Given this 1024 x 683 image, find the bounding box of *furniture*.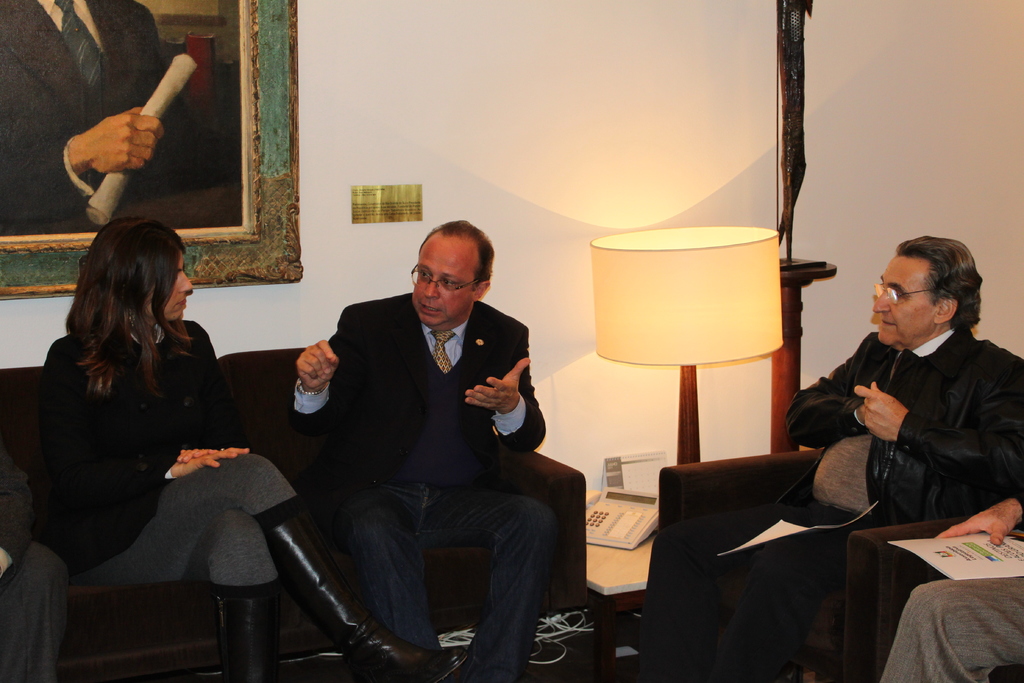
Rect(990, 663, 1023, 682).
